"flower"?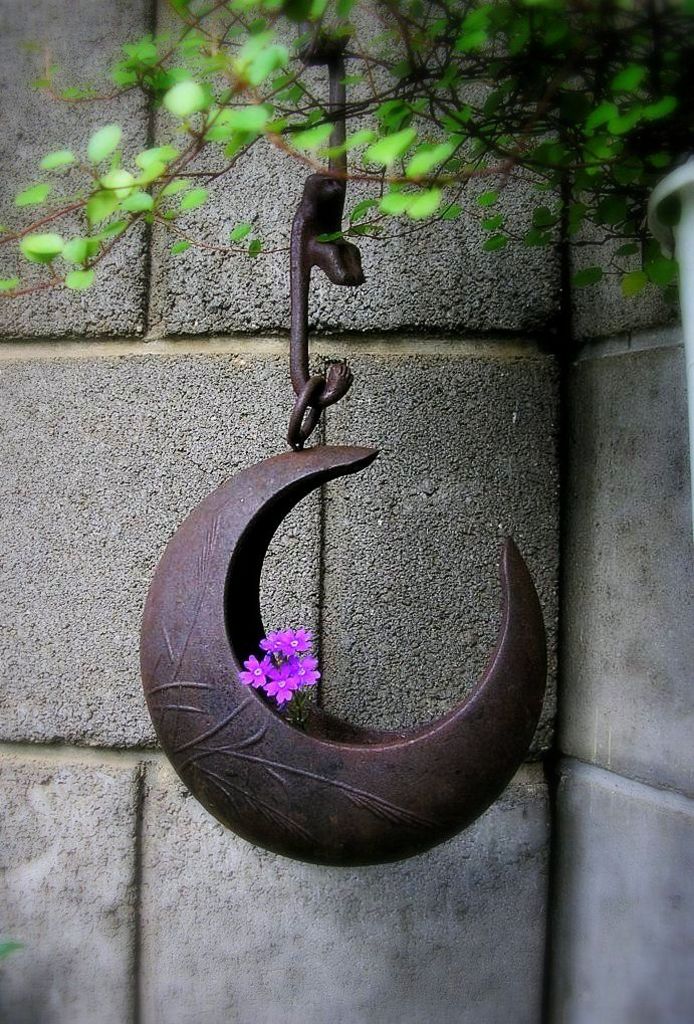
258/629/280/654
